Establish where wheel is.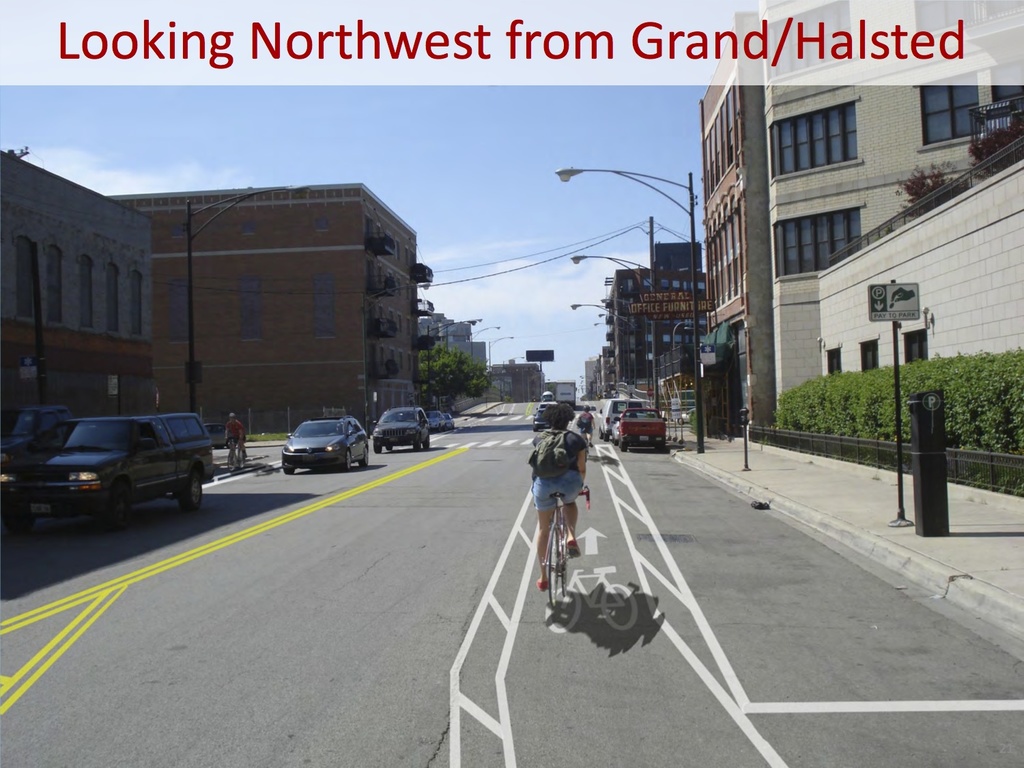
Established at Rect(362, 445, 370, 465).
